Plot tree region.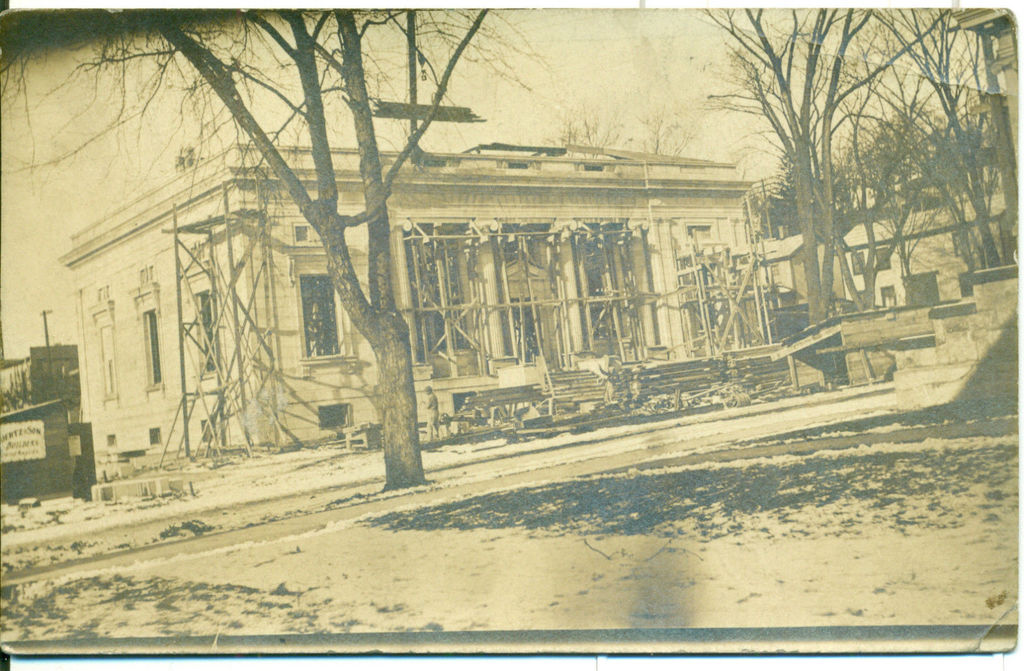
Plotted at {"x1": 692, "y1": 0, "x2": 954, "y2": 340}.
